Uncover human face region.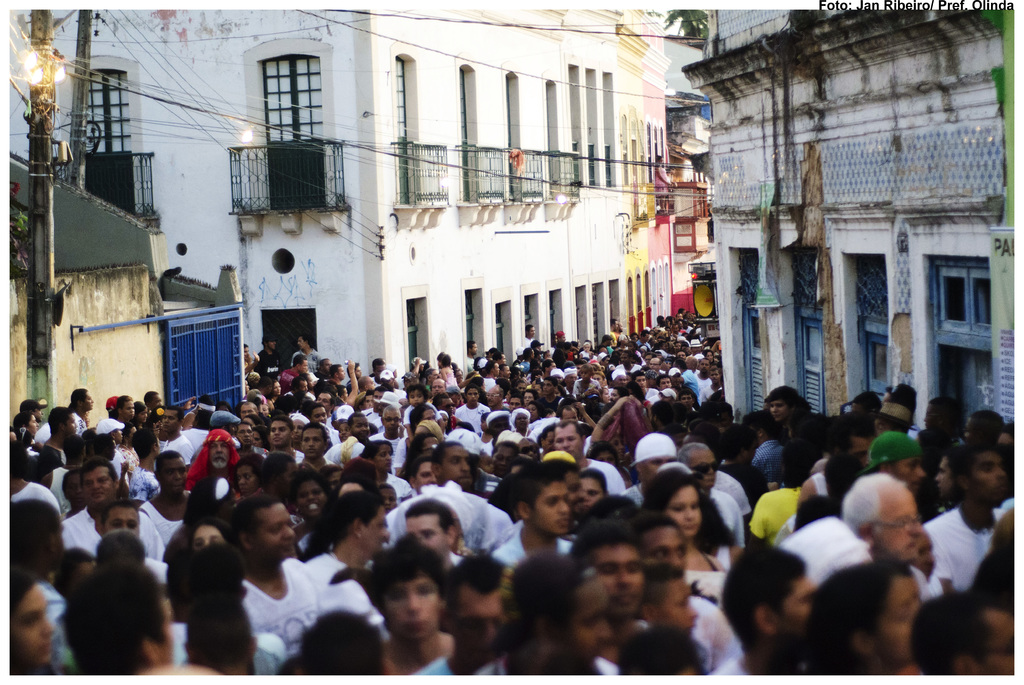
Uncovered: <bbox>645, 574, 692, 636</bbox>.
